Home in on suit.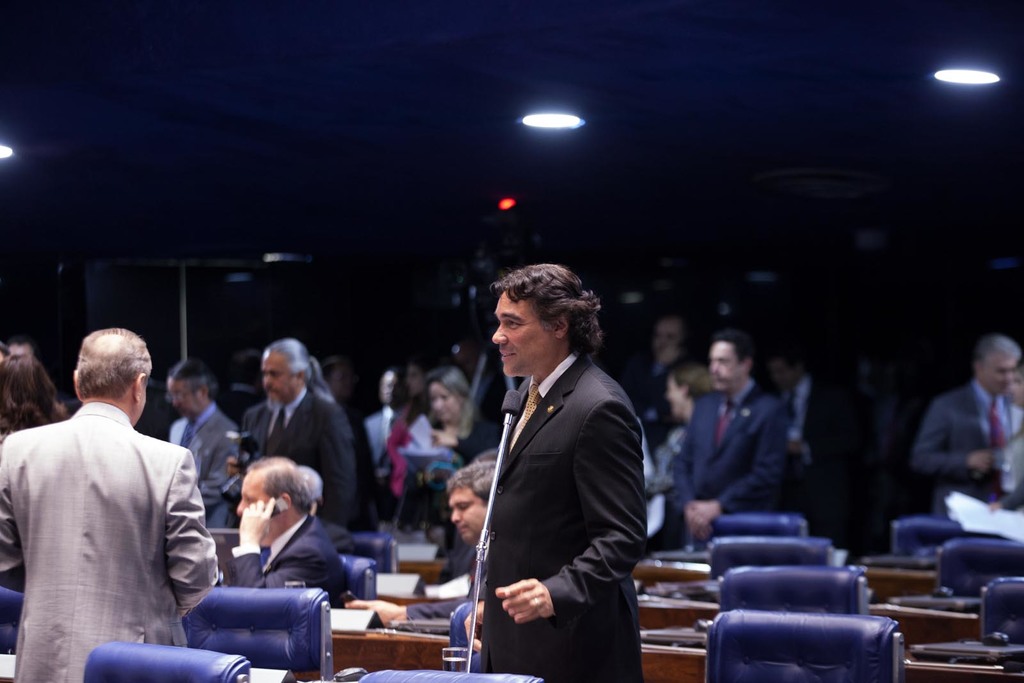
Homed in at (left=776, top=373, right=847, bottom=524).
